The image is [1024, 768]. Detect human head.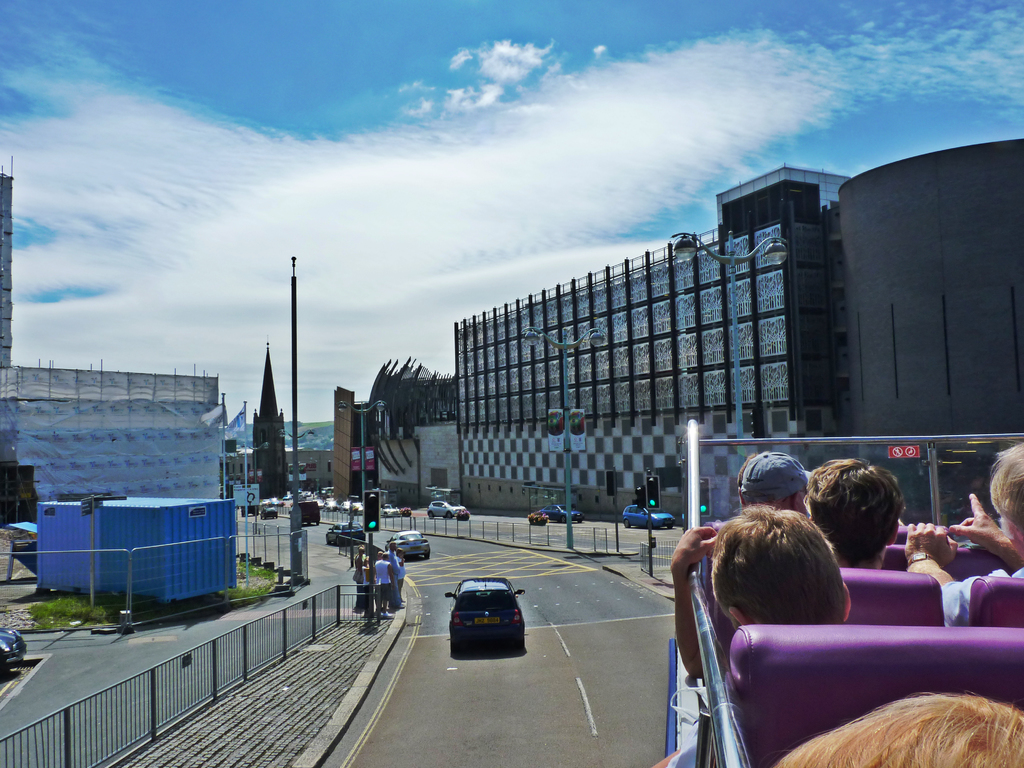
Detection: region(380, 552, 388, 561).
